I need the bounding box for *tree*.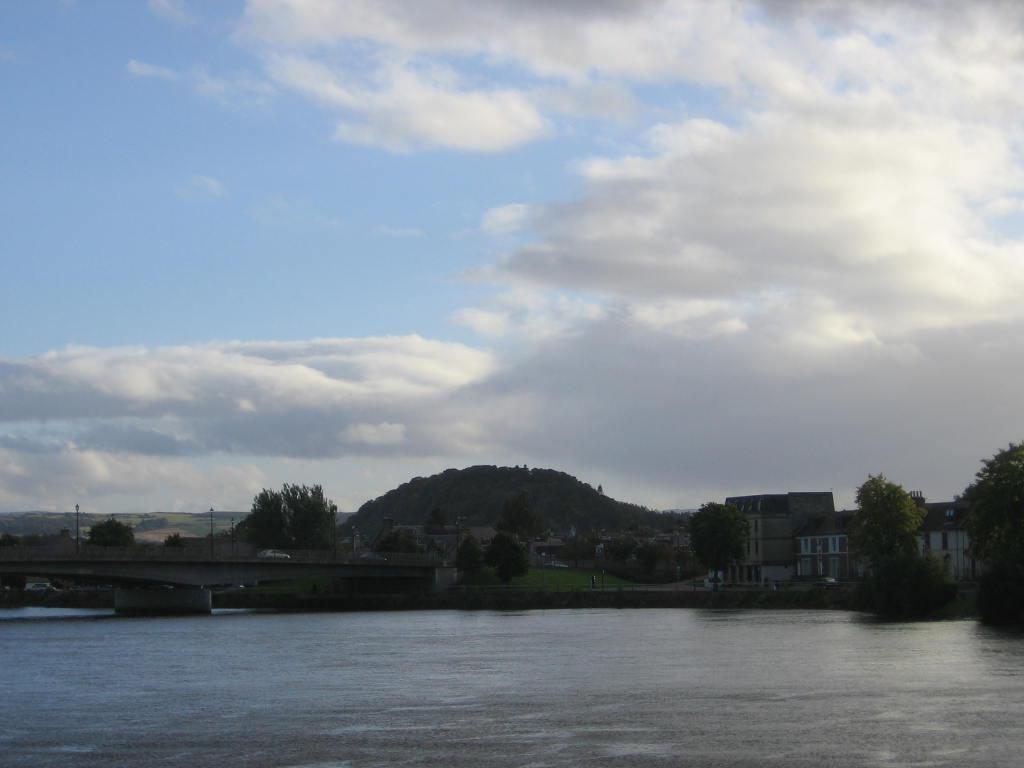
Here it is: box=[692, 502, 746, 584].
